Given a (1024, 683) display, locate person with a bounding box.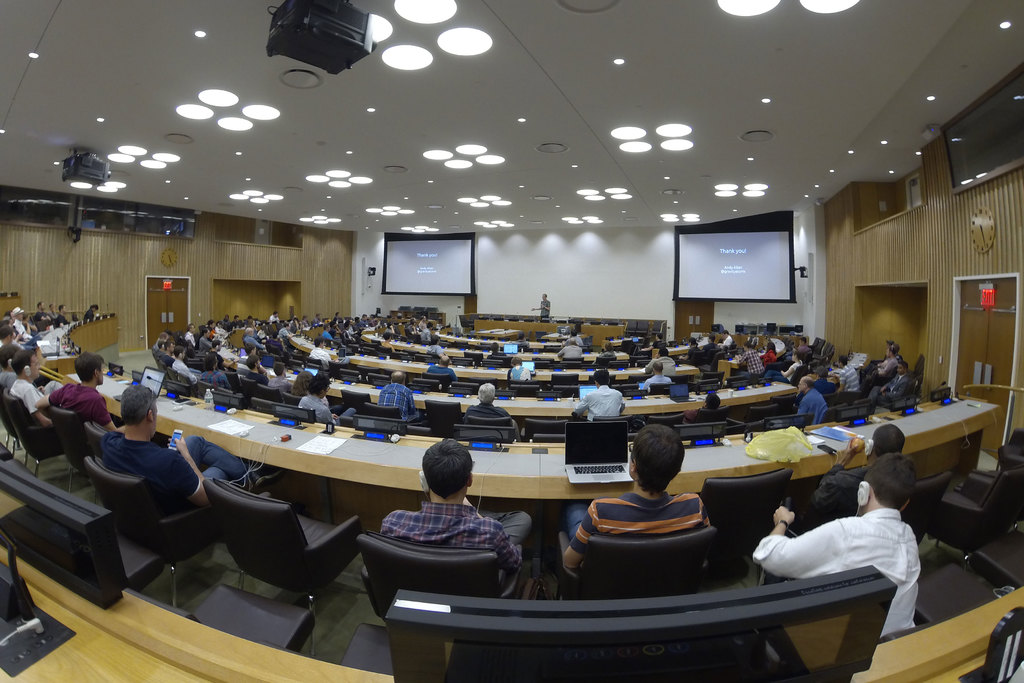
Located: locate(0, 328, 20, 349).
